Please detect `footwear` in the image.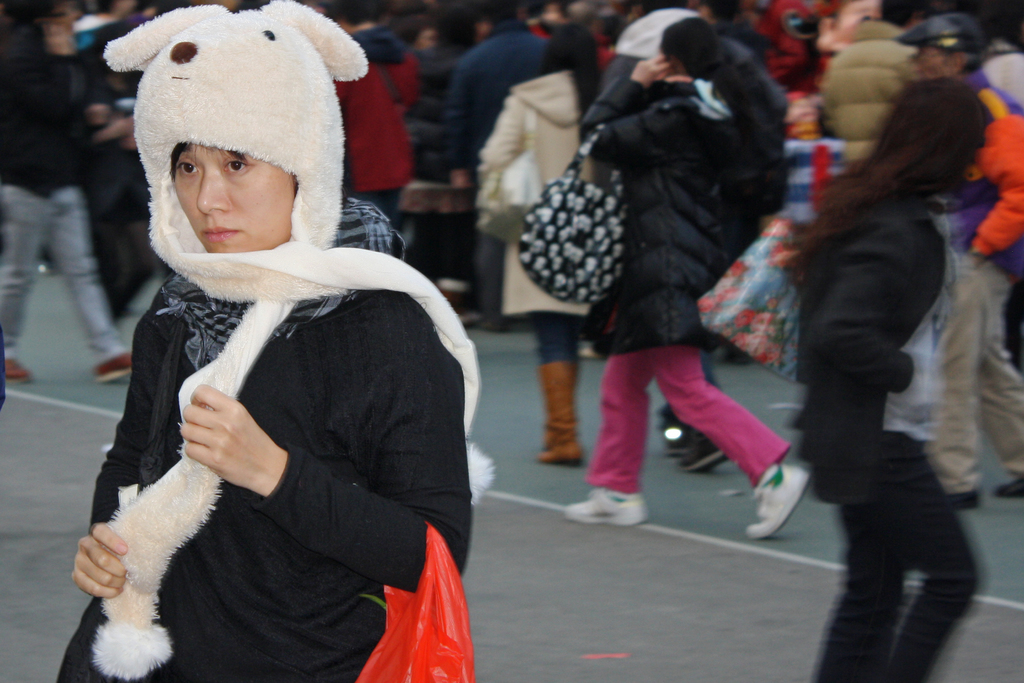
bbox=[678, 432, 730, 470].
